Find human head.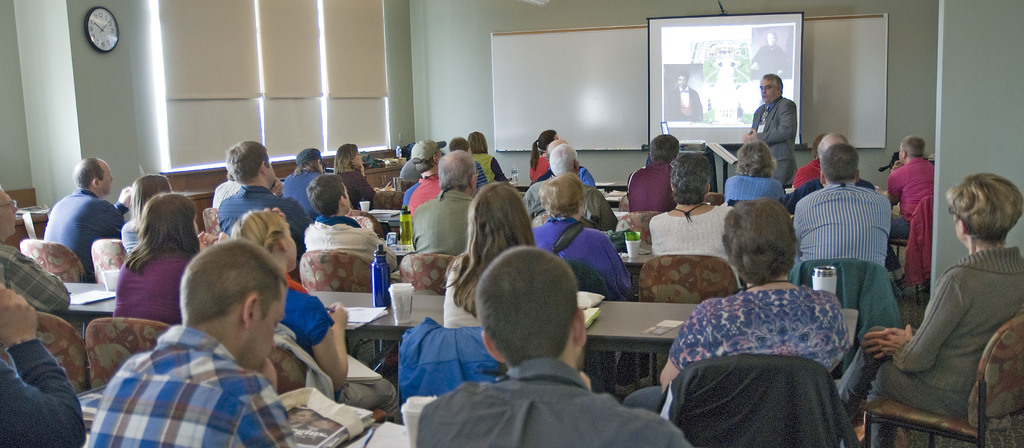
(left=470, top=181, right=531, bottom=255).
